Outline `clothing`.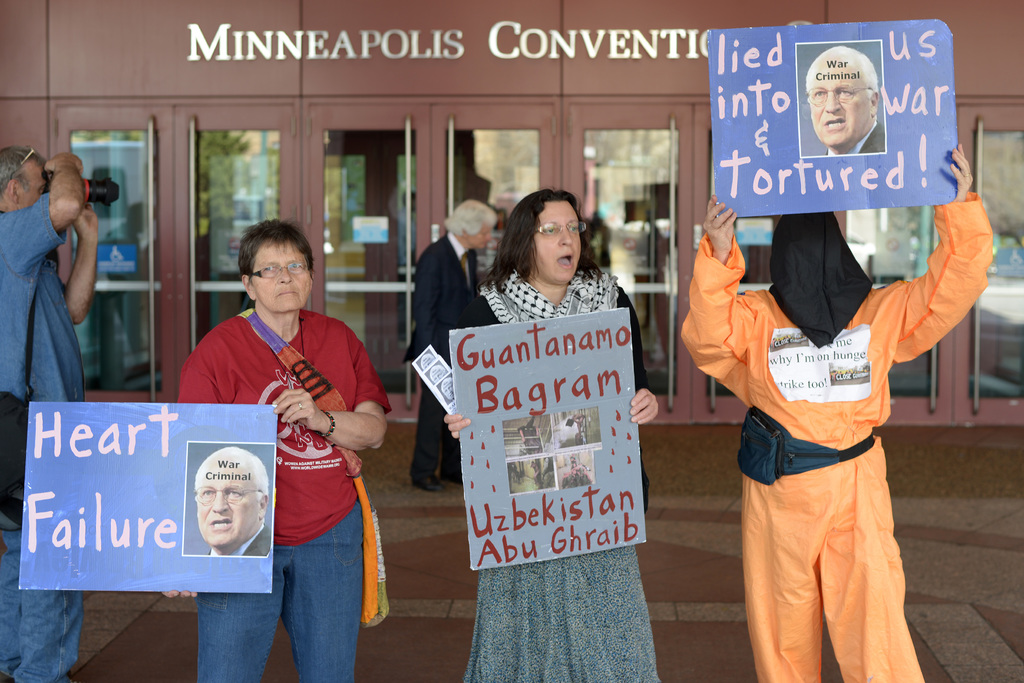
Outline: [x1=205, y1=520, x2=274, y2=559].
